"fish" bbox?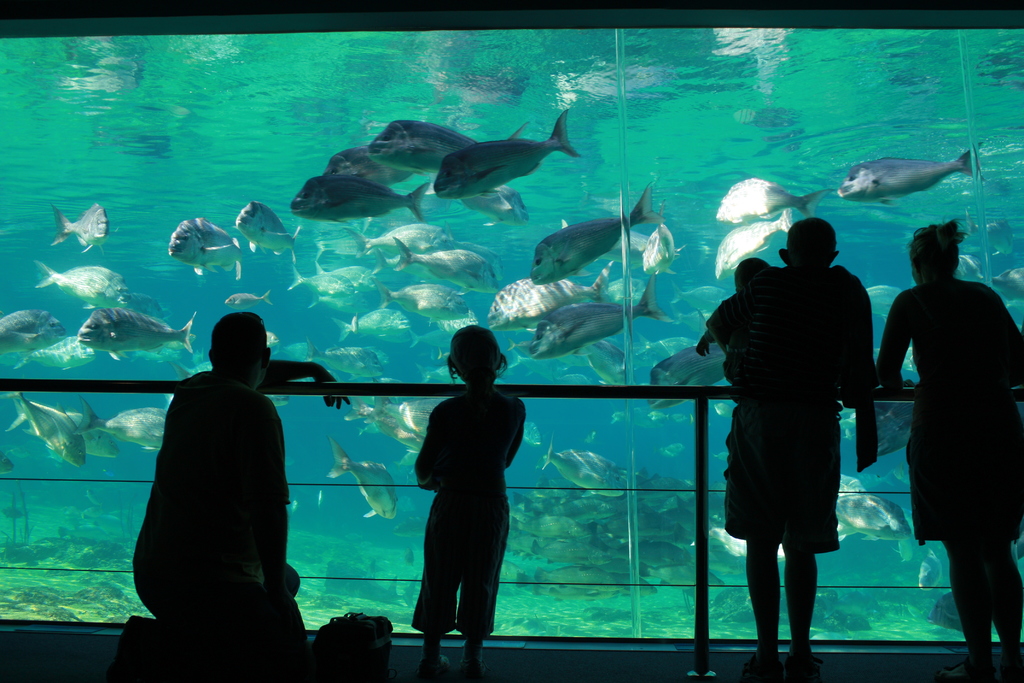
x1=714, y1=209, x2=794, y2=276
